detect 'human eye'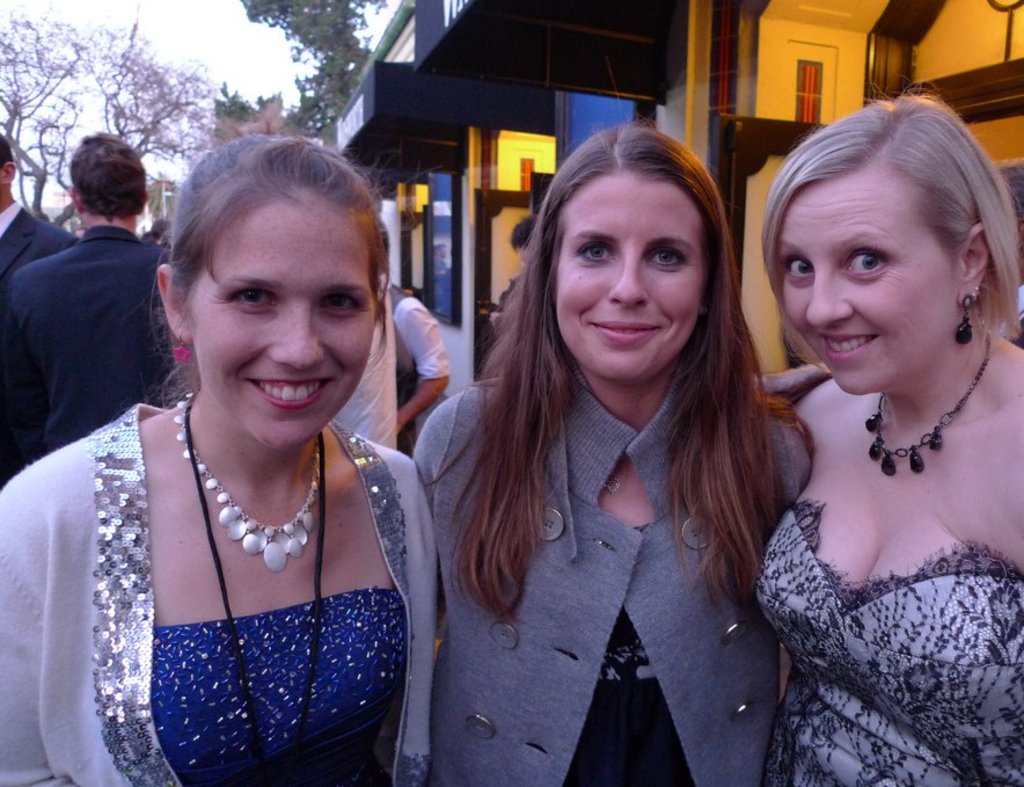
bbox=[314, 290, 361, 321]
